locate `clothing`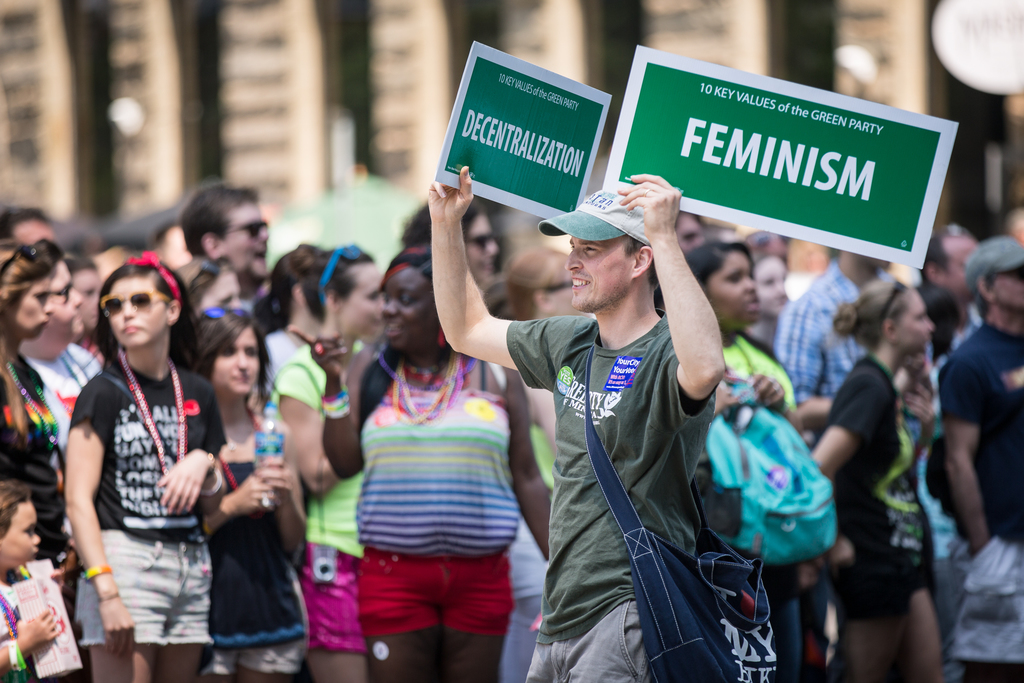
<bbox>0, 346, 79, 666</bbox>
